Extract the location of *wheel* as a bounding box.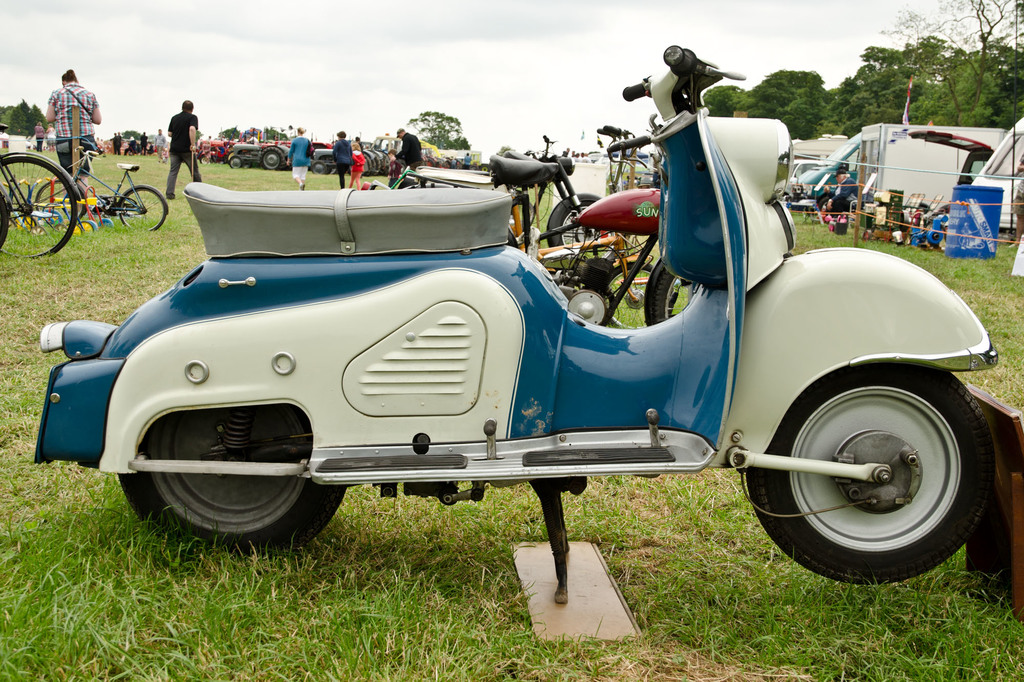
[362,155,369,178].
